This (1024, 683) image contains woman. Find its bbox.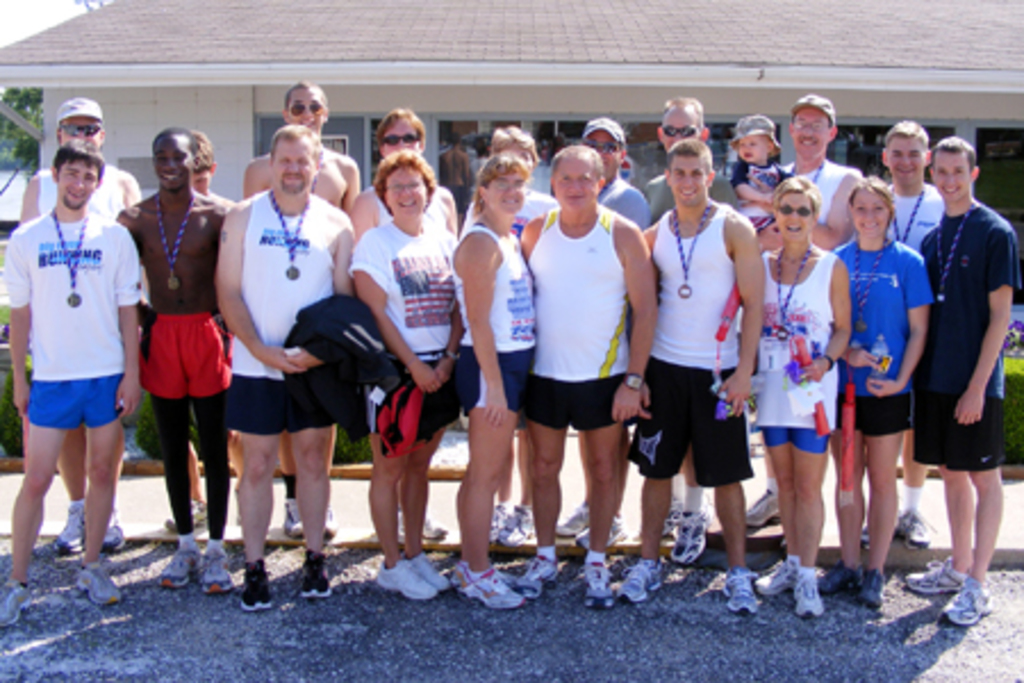
767/178/856/622.
